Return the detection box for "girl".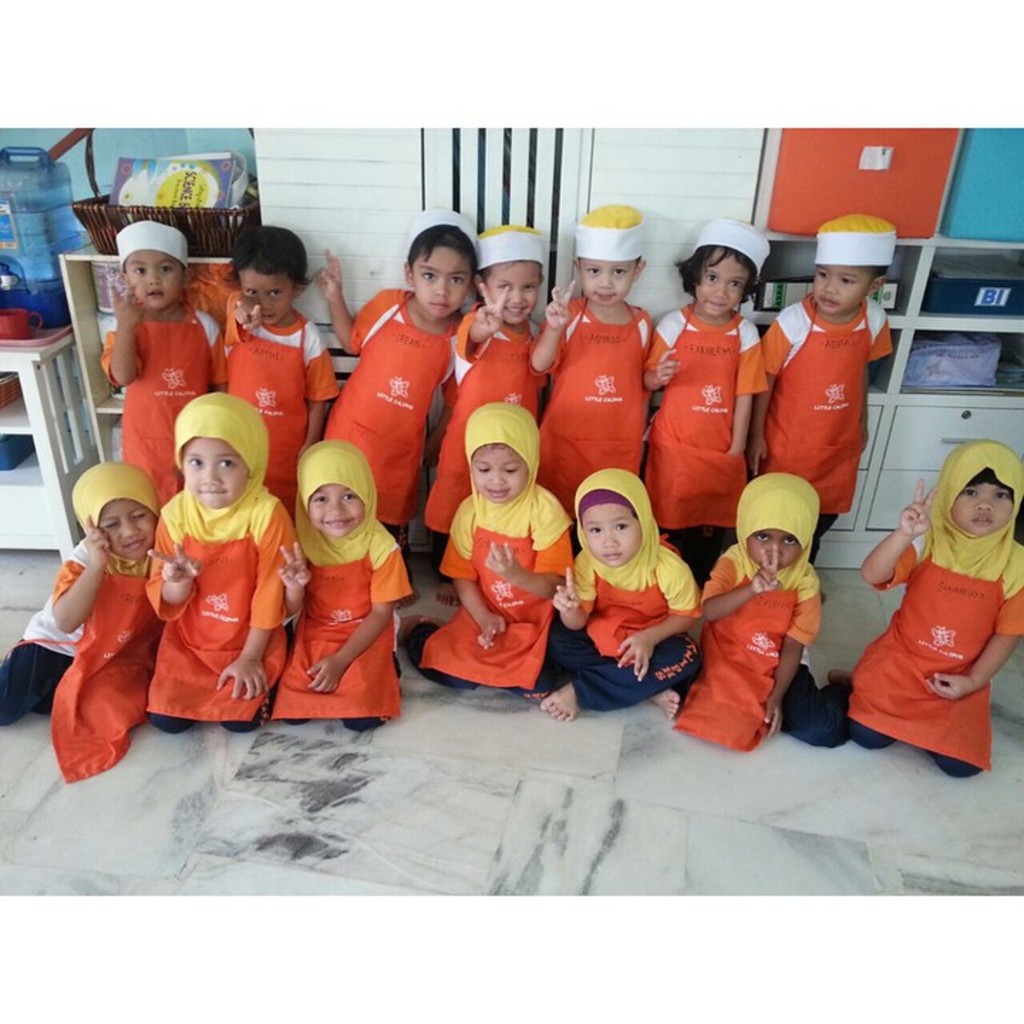
{"x1": 548, "y1": 465, "x2": 705, "y2": 721}.
